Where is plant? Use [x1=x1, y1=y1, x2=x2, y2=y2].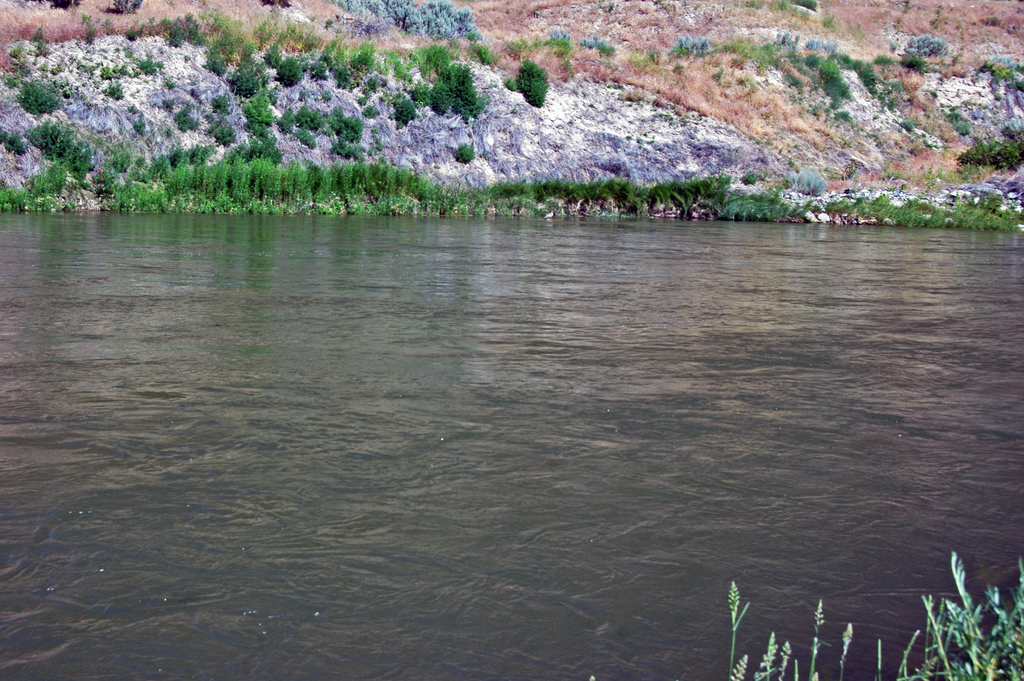
[x1=207, y1=42, x2=225, y2=75].
